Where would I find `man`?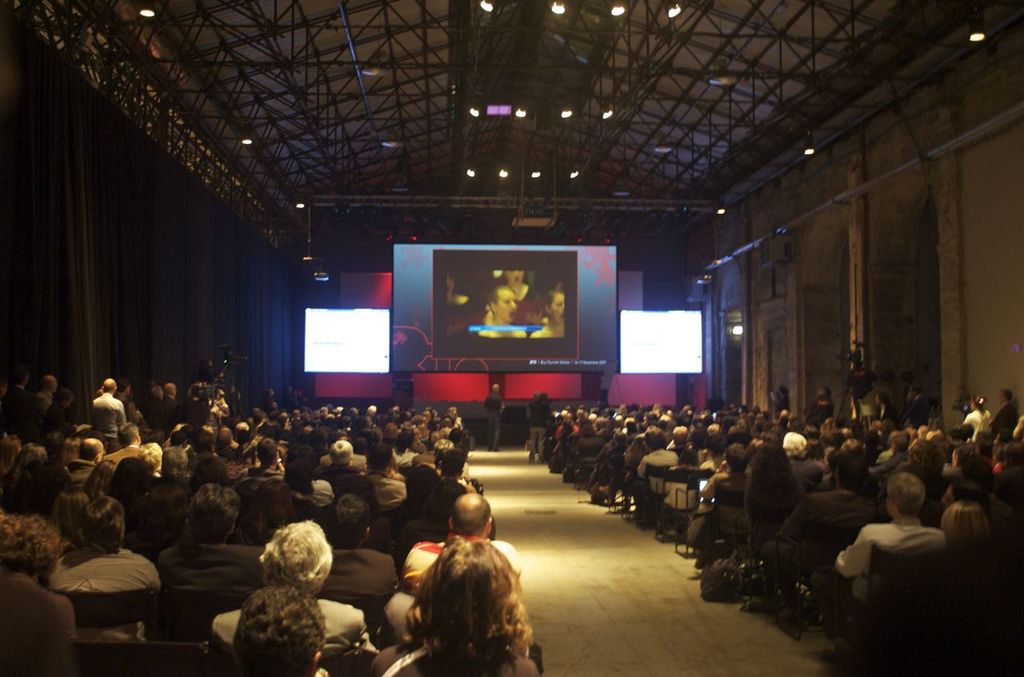
At left=163, top=380, right=182, bottom=415.
